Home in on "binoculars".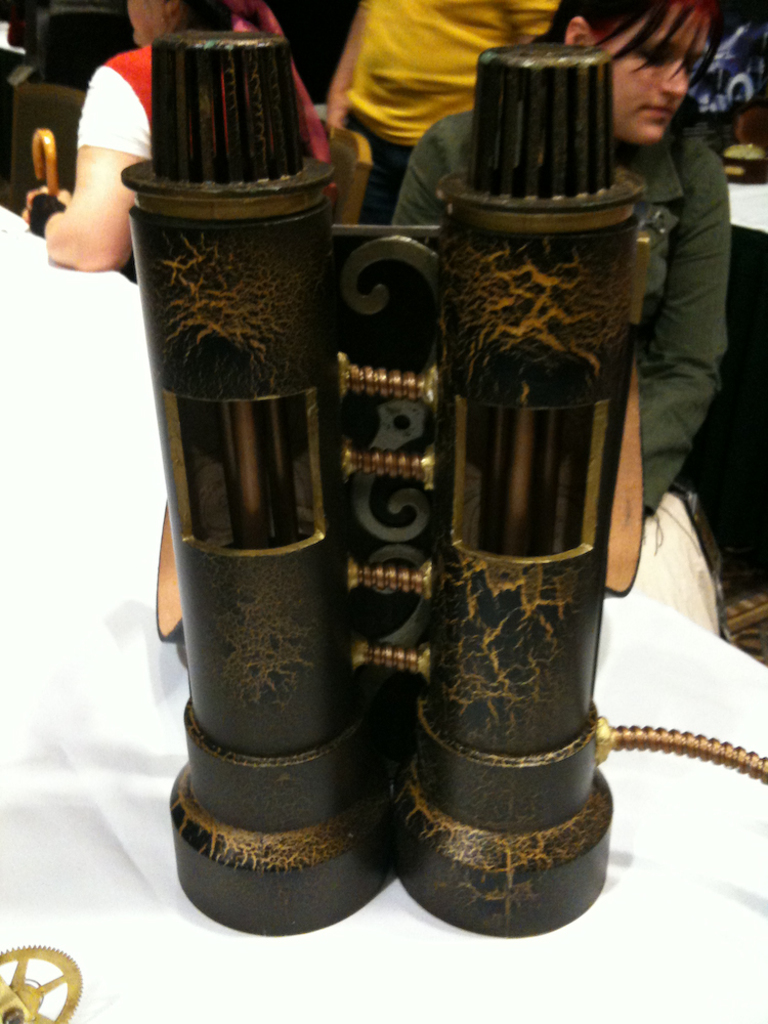
Homed in at <region>119, 28, 650, 938</region>.
